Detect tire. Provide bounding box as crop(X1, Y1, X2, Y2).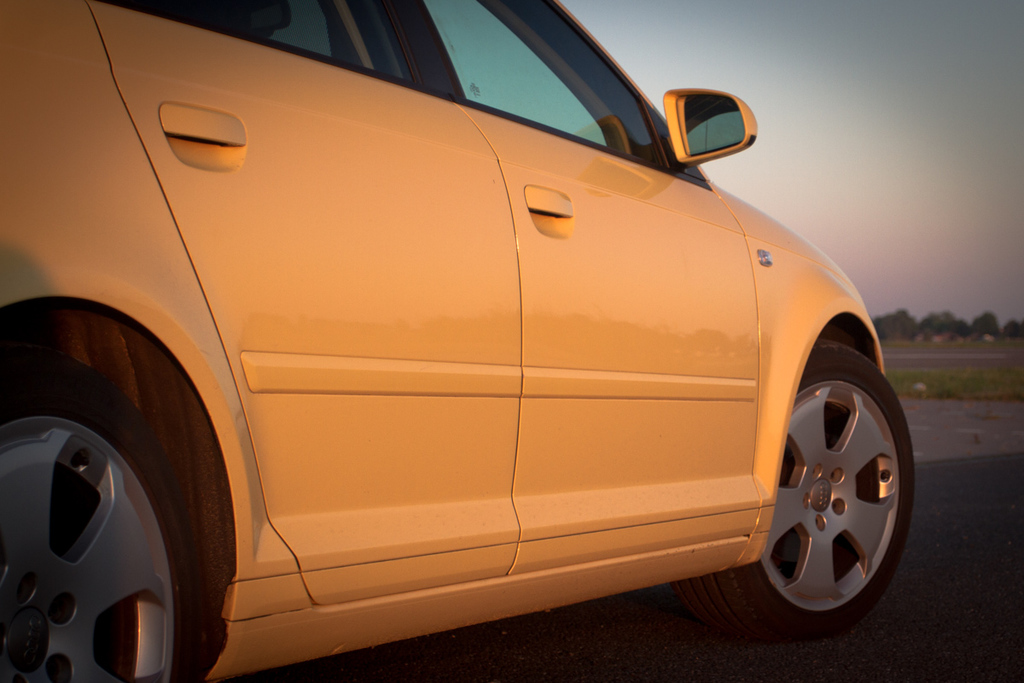
crop(679, 338, 917, 638).
